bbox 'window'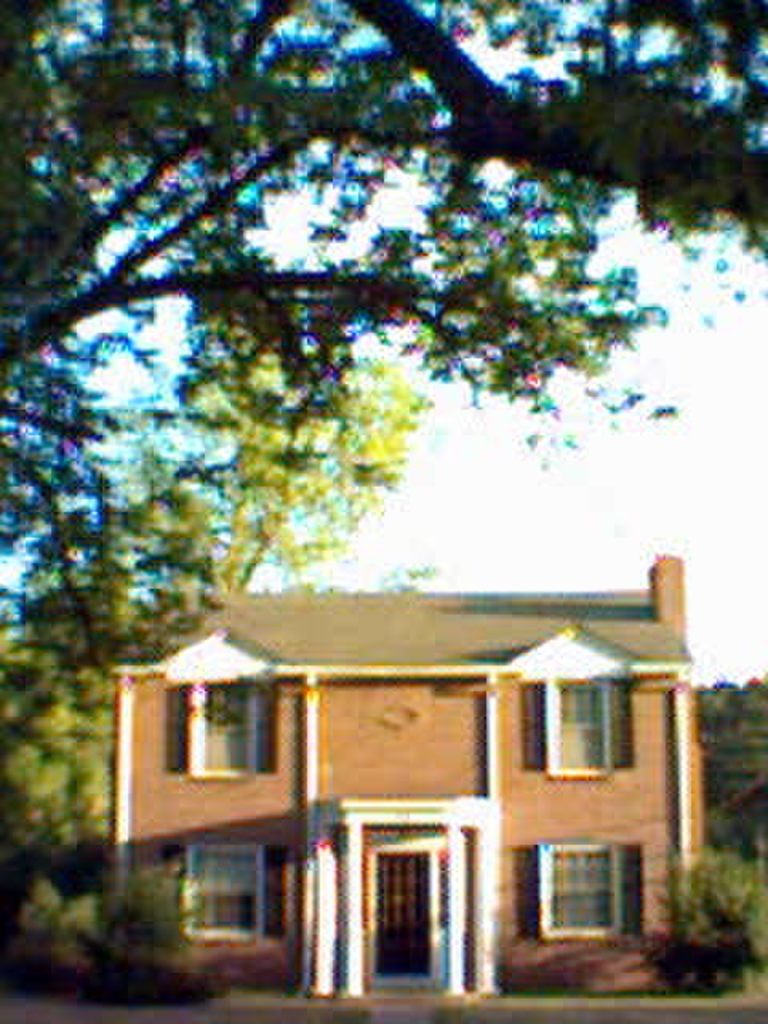
[x1=549, y1=832, x2=646, y2=944]
